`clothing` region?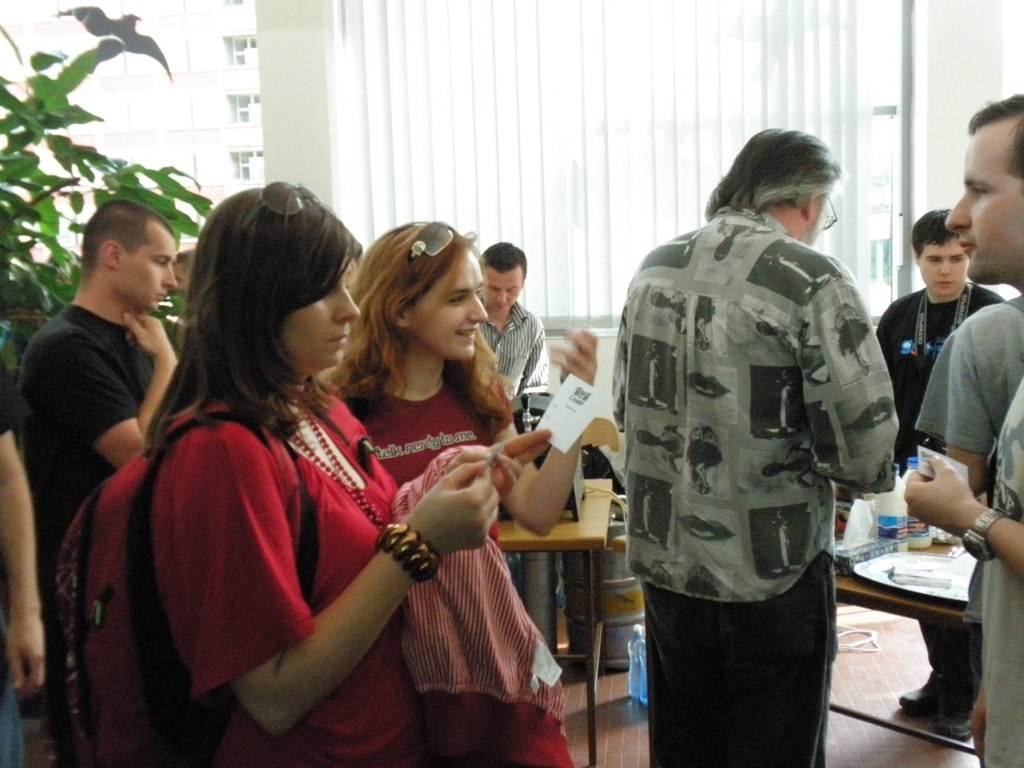
984:395:1023:767
